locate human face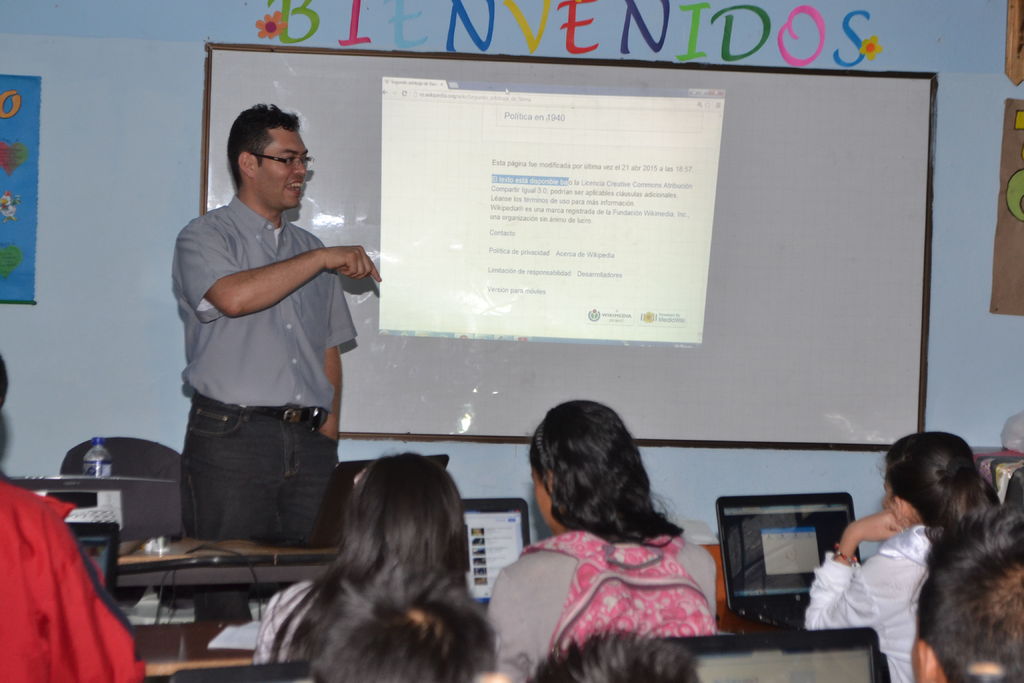
(252, 133, 309, 210)
